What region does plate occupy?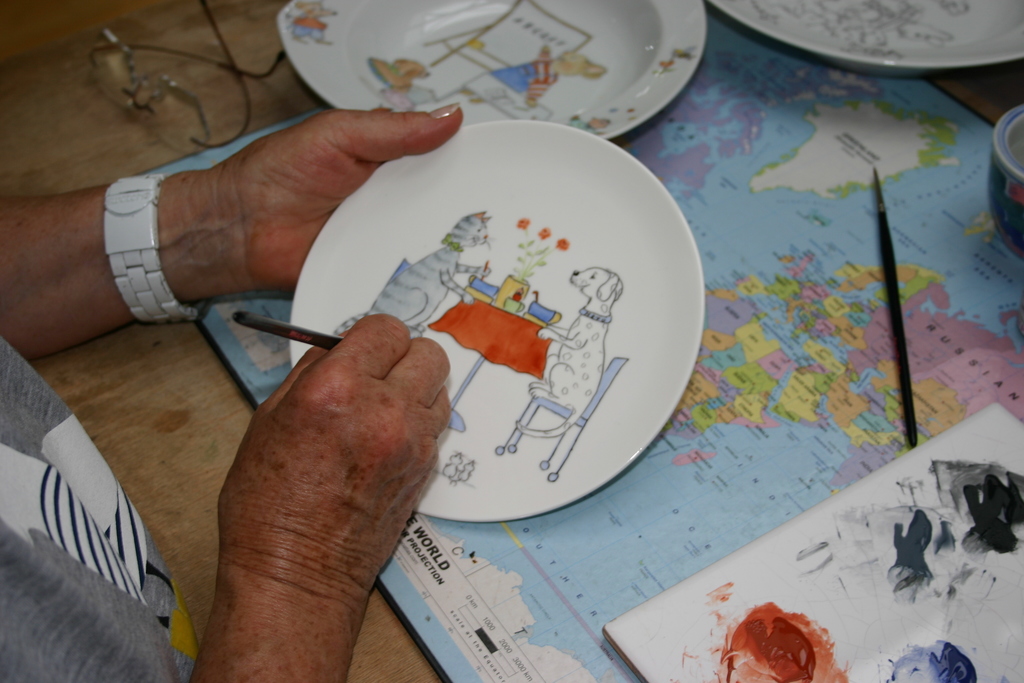
left=274, top=0, right=717, bottom=154.
